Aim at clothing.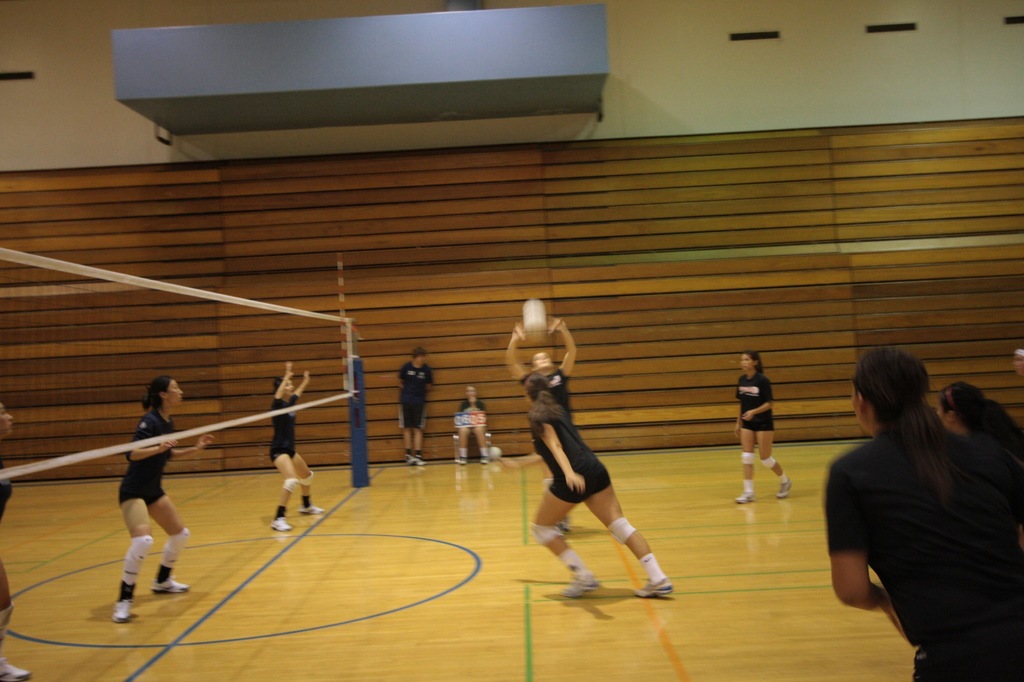
Aimed at bbox(118, 408, 163, 531).
